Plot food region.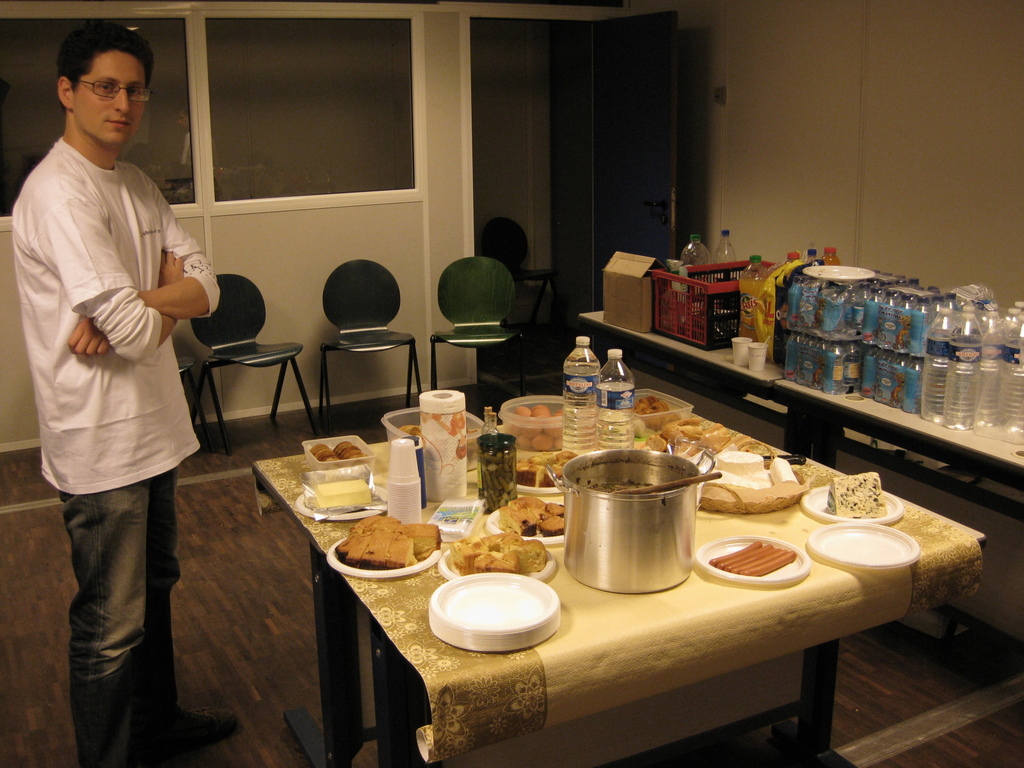
Plotted at bbox=(823, 468, 888, 516).
